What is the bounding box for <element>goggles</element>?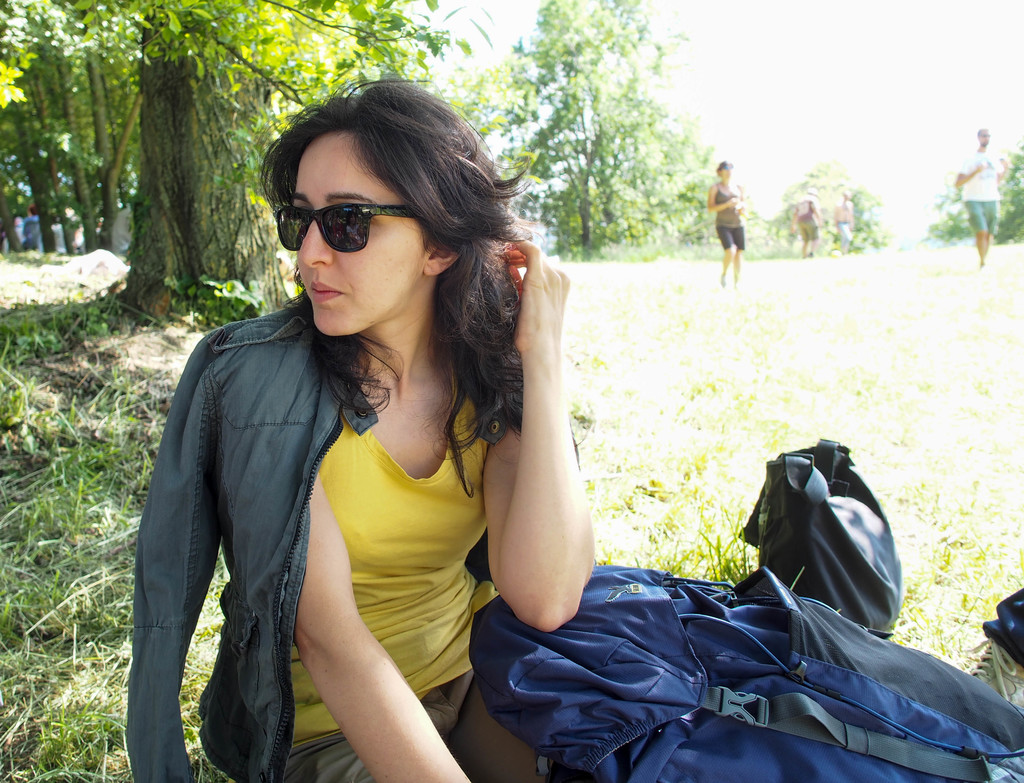
rect(719, 163, 734, 170).
